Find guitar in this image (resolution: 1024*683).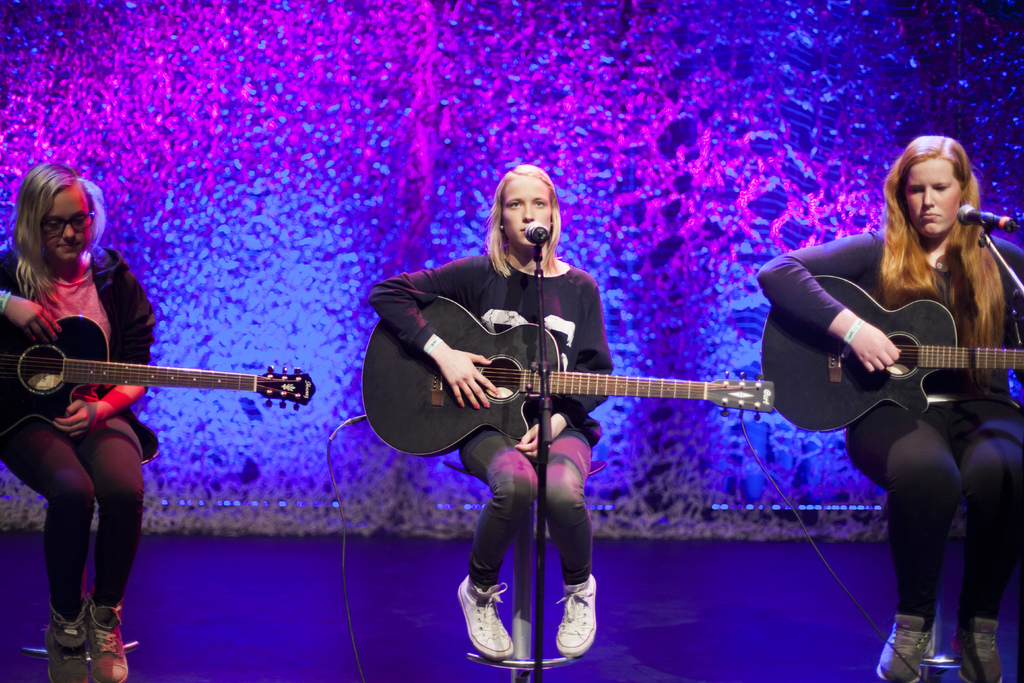
detection(343, 278, 767, 449).
